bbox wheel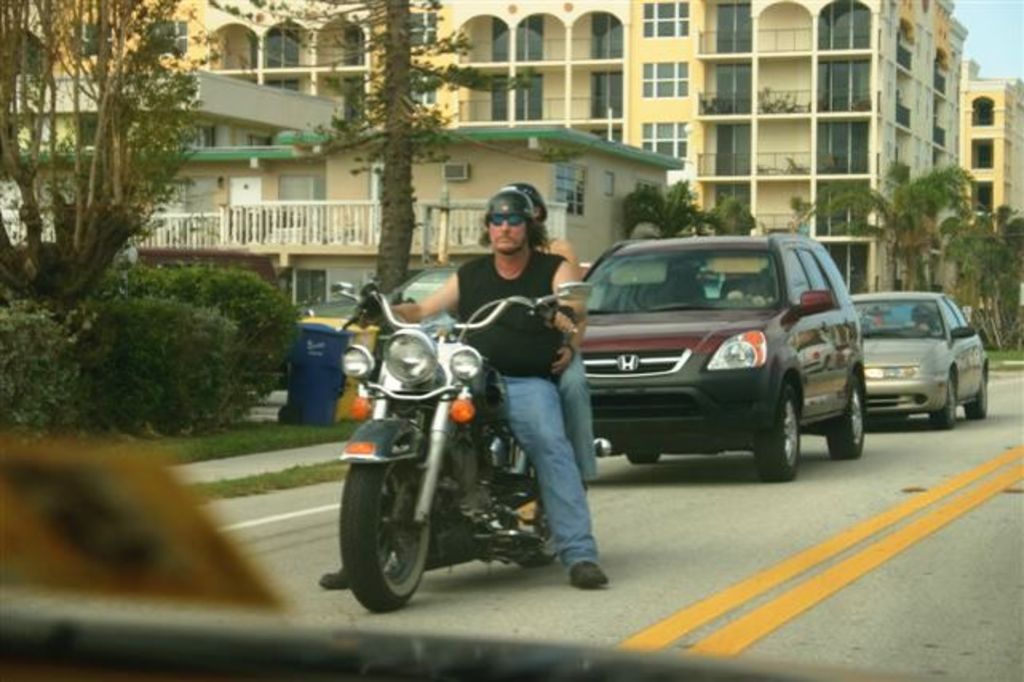
bbox=[824, 377, 869, 460]
